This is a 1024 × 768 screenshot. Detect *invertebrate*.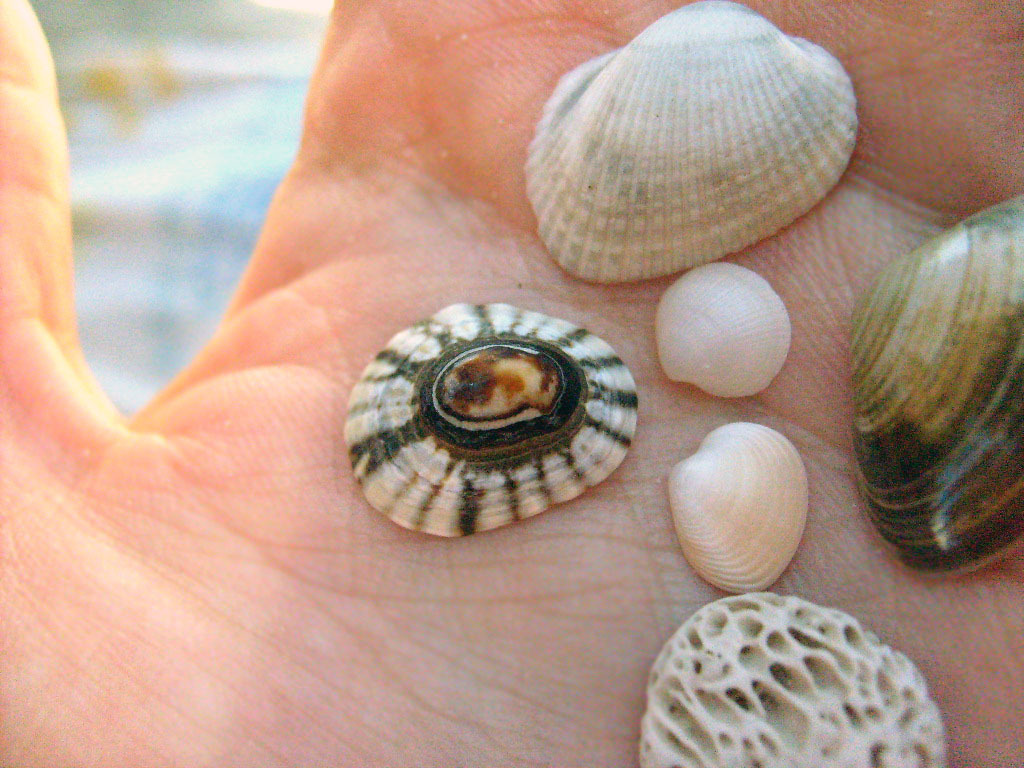
x1=522, y1=2, x2=859, y2=283.
